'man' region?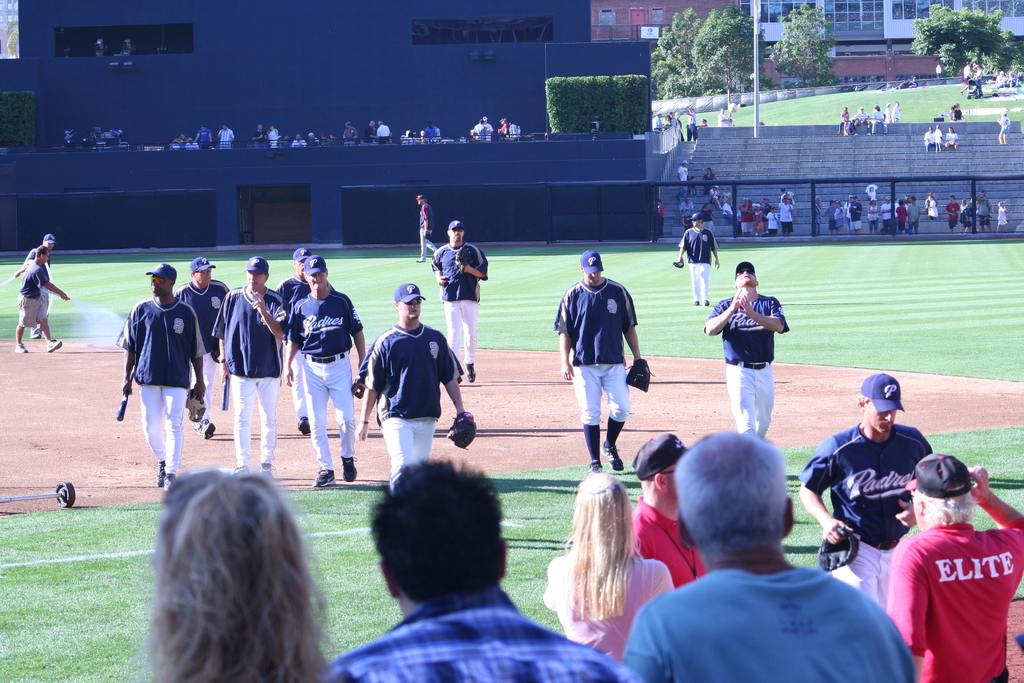
<region>675, 157, 689, 199</region>
